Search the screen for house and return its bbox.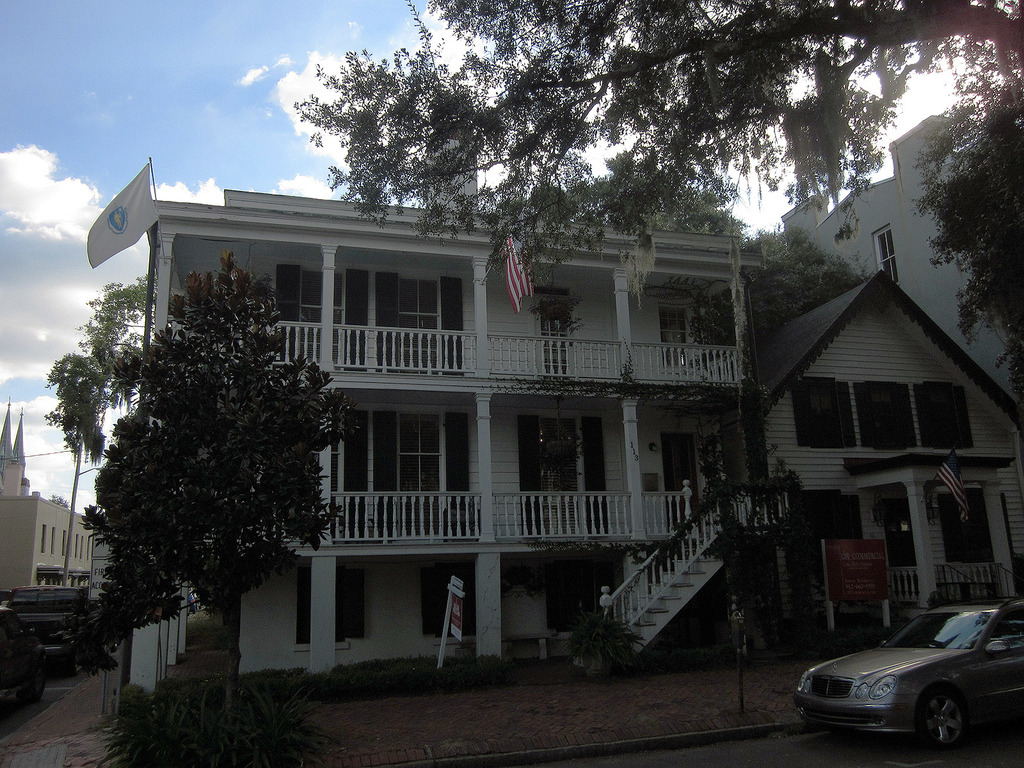
Found: region(144, 136, 764, 696).
